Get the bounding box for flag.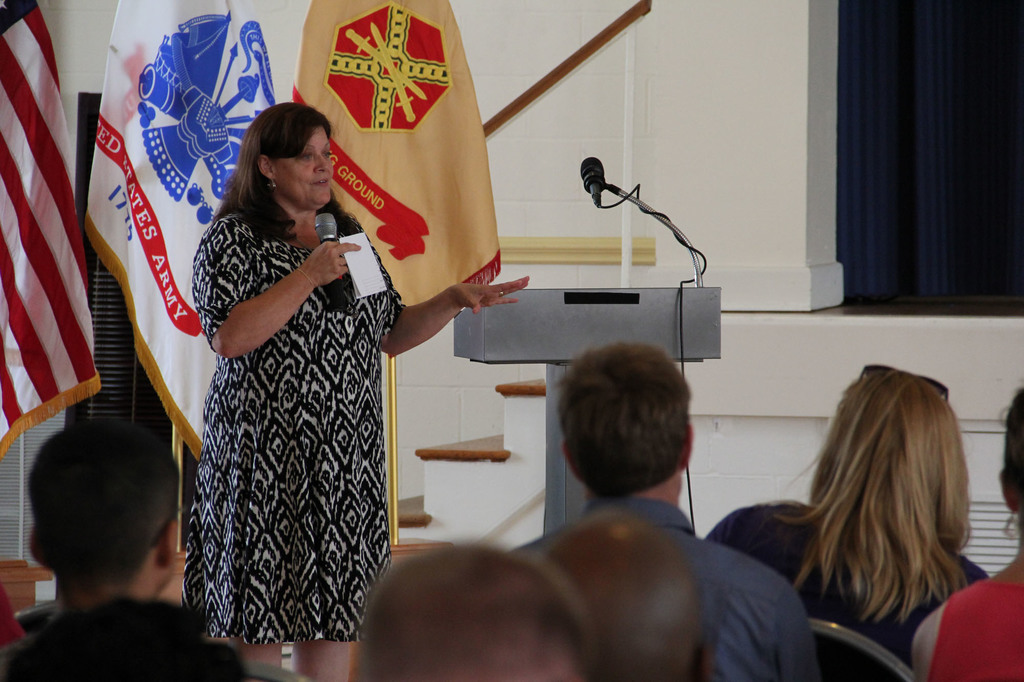
91/0/278/456.
